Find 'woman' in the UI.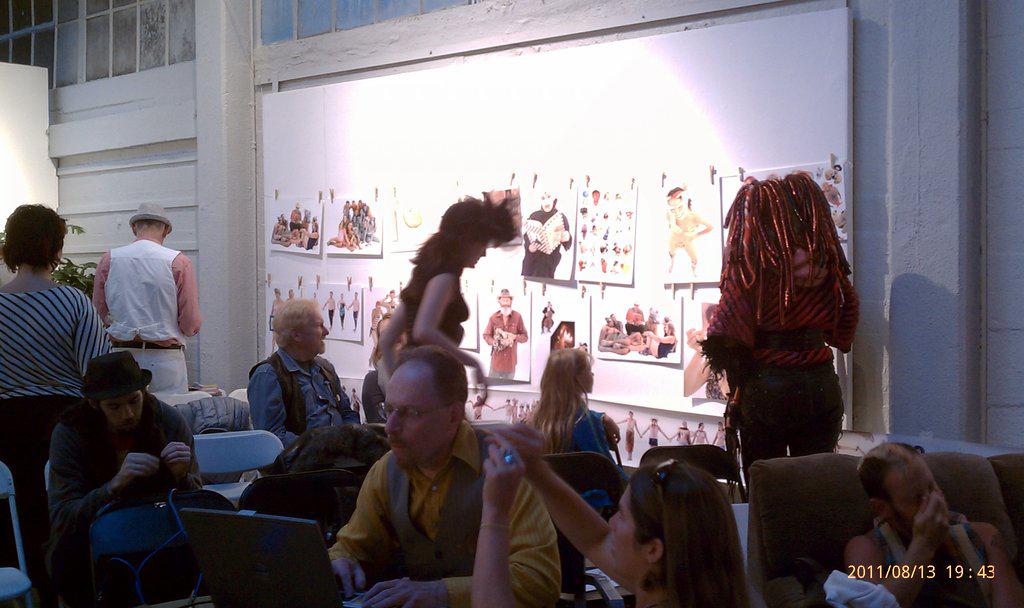
UI element at [x1=0, y1=202, x2=117, y2=600].
